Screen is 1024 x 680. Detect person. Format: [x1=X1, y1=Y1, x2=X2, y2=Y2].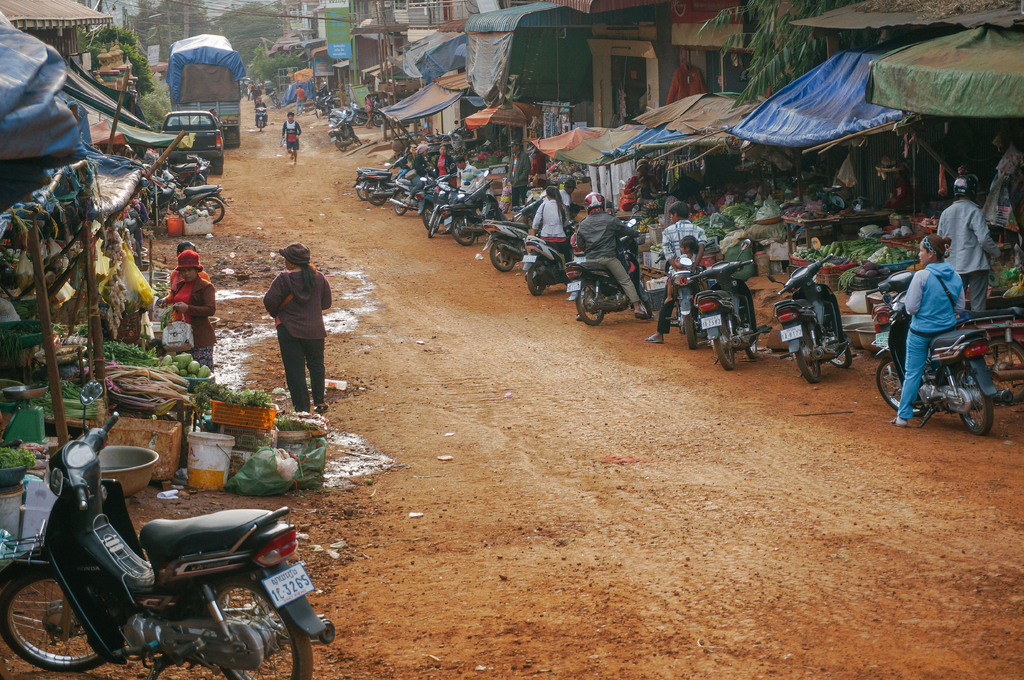
[x1=658, y1=200, x2=707, y2=293].
